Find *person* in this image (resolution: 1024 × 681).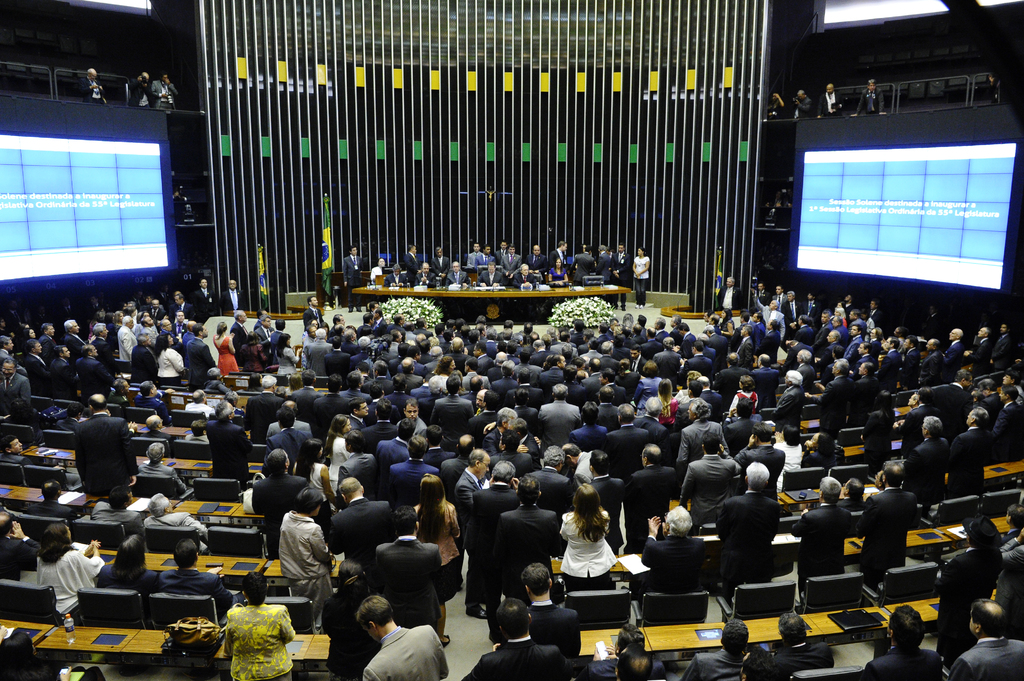
x1=776 y1=610 x2=851 y2=677.
